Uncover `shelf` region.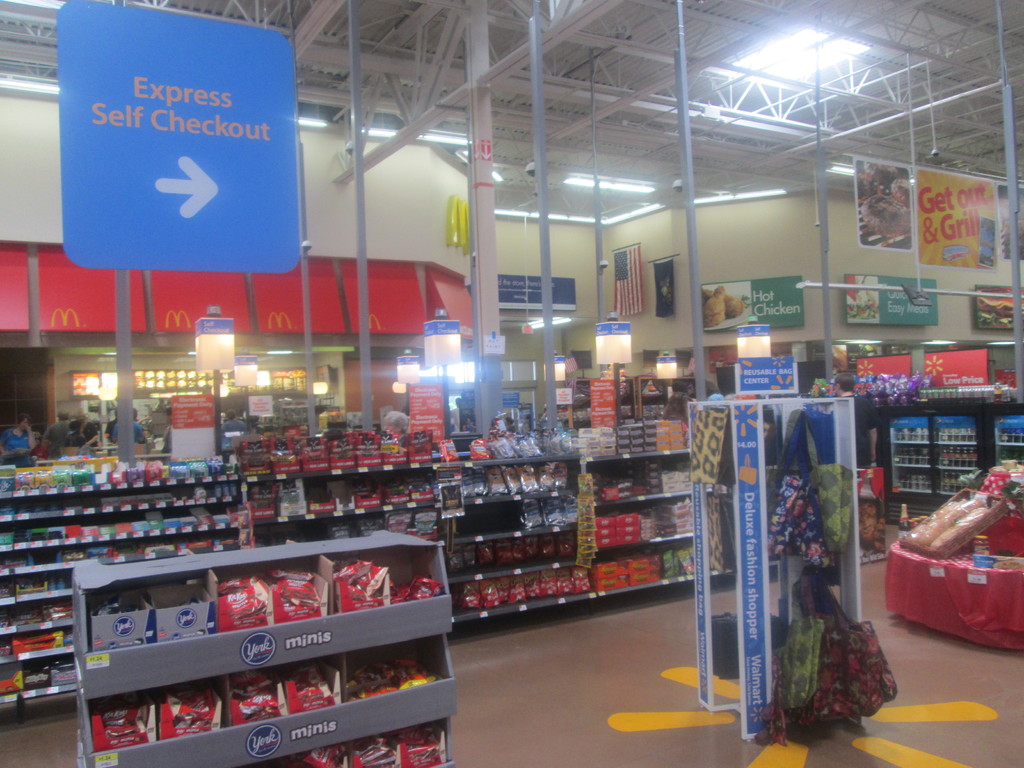
Uncovered: l=136, t=368, r=215, b=384.
